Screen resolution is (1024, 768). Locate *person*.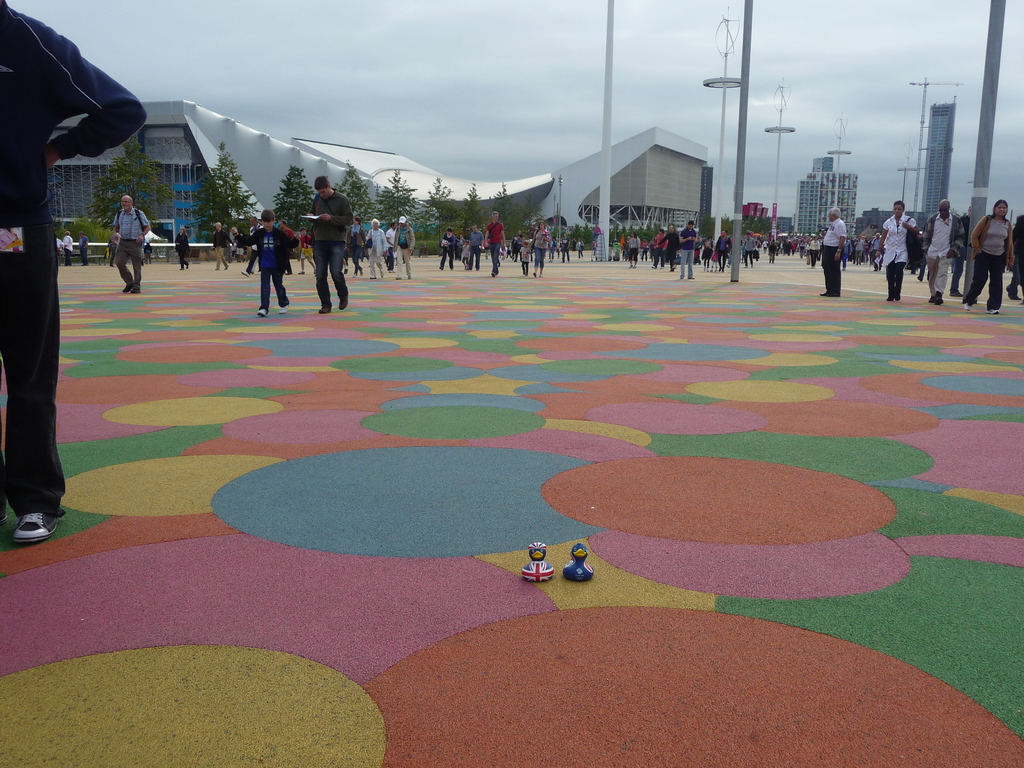
(left=0, top=0, right=152, bottom=546).
